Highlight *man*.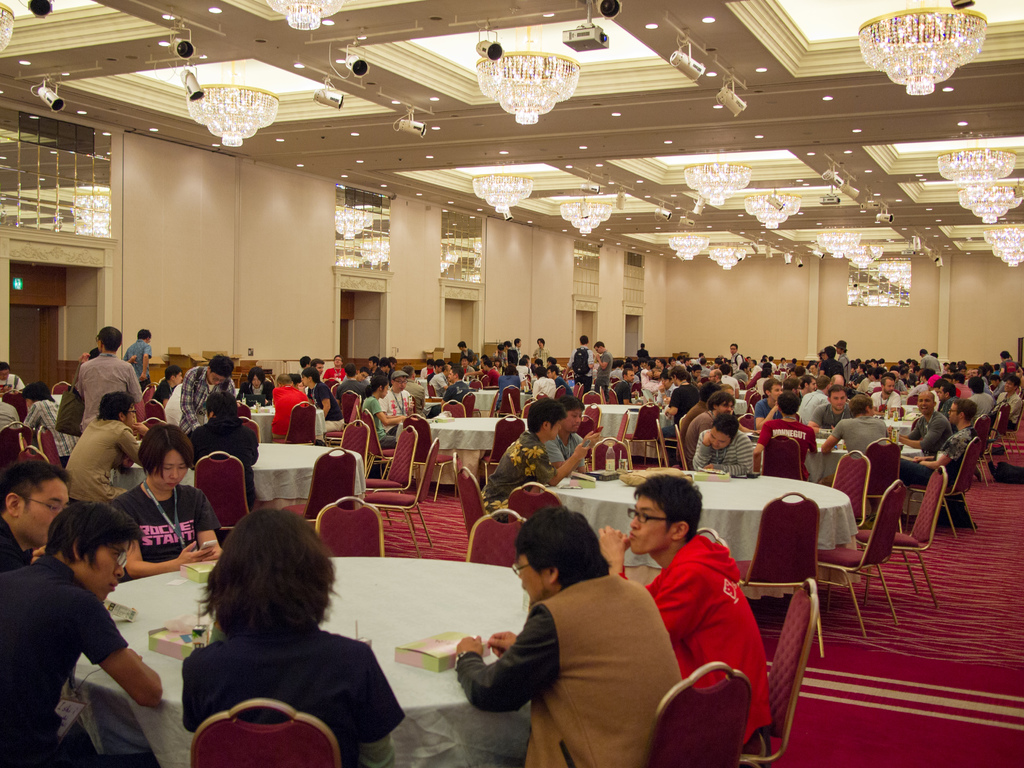
Highlighted region: (0,400,24,435).
